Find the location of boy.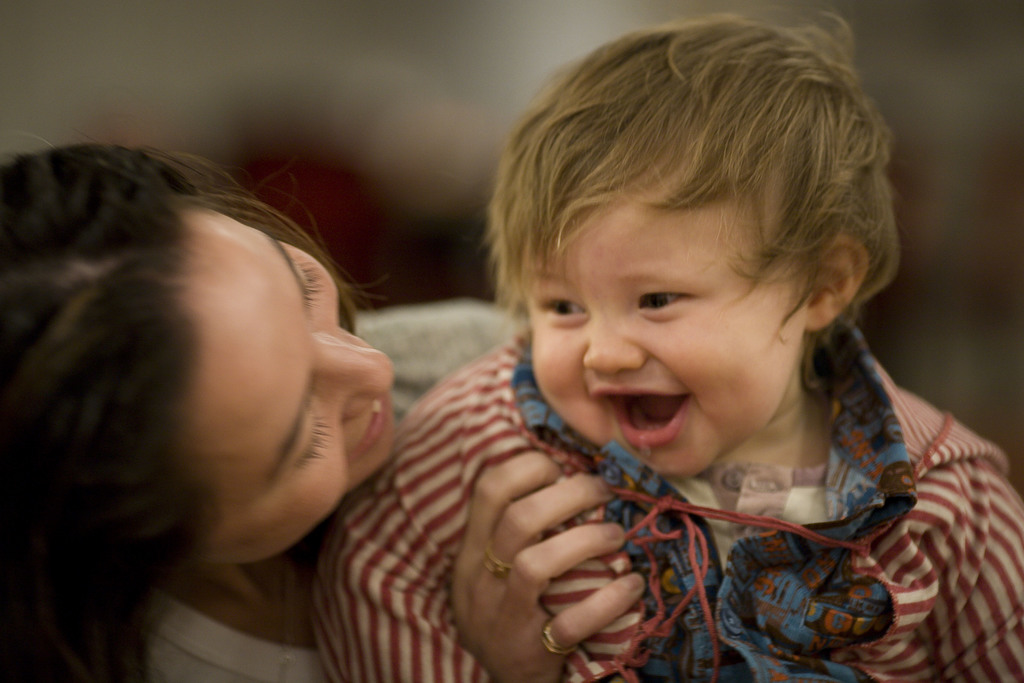
Location: bbox=[327, 29, 961, 682].
